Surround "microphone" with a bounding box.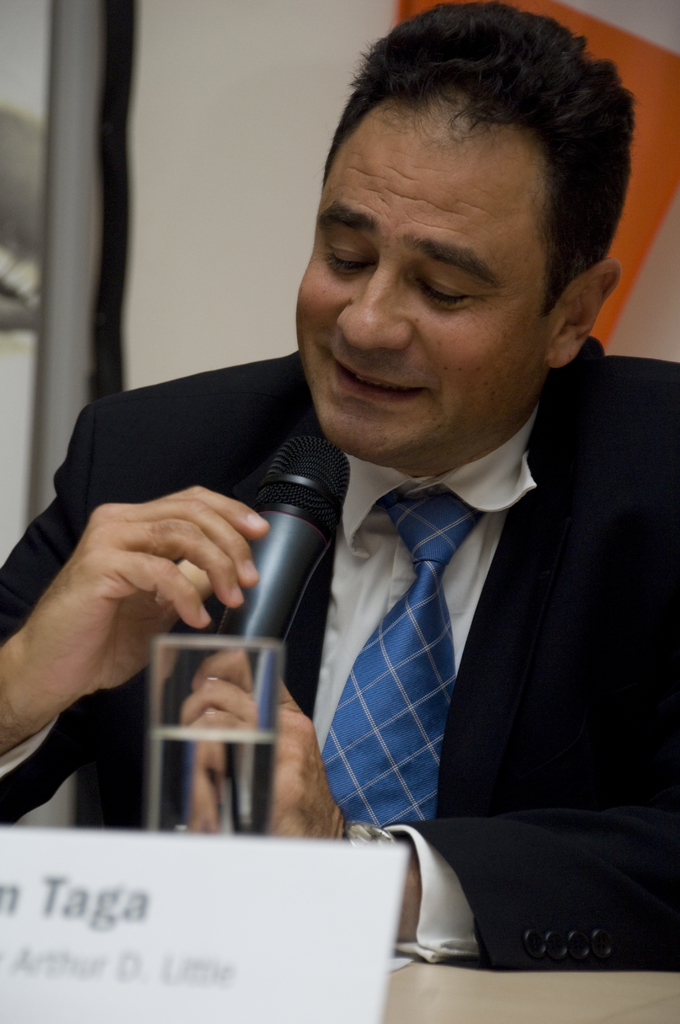
(213,434,351,686).
